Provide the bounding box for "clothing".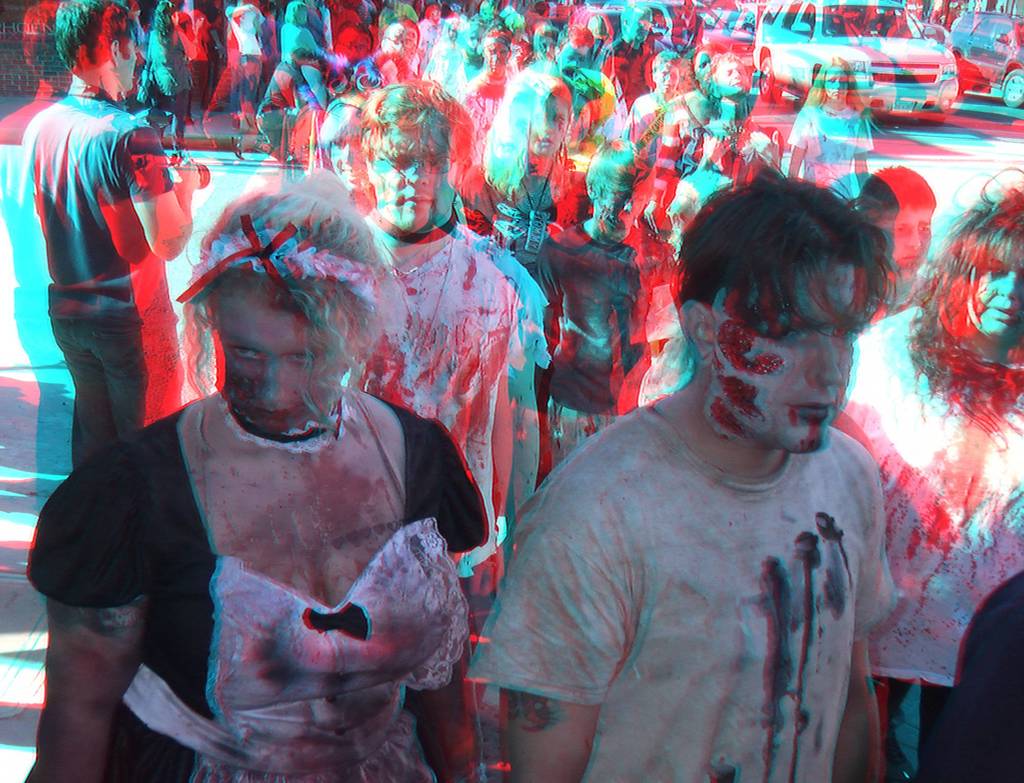
469 163 594 271.
